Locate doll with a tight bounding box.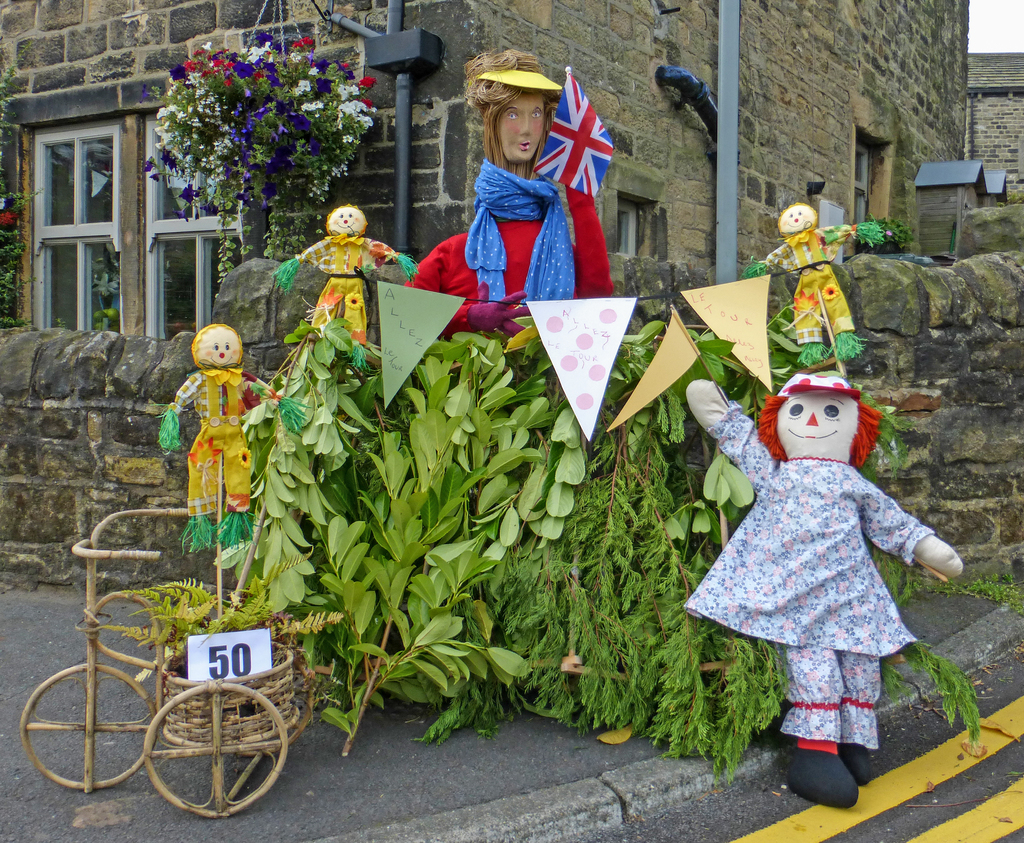
region(160, 325, 271, 546).
